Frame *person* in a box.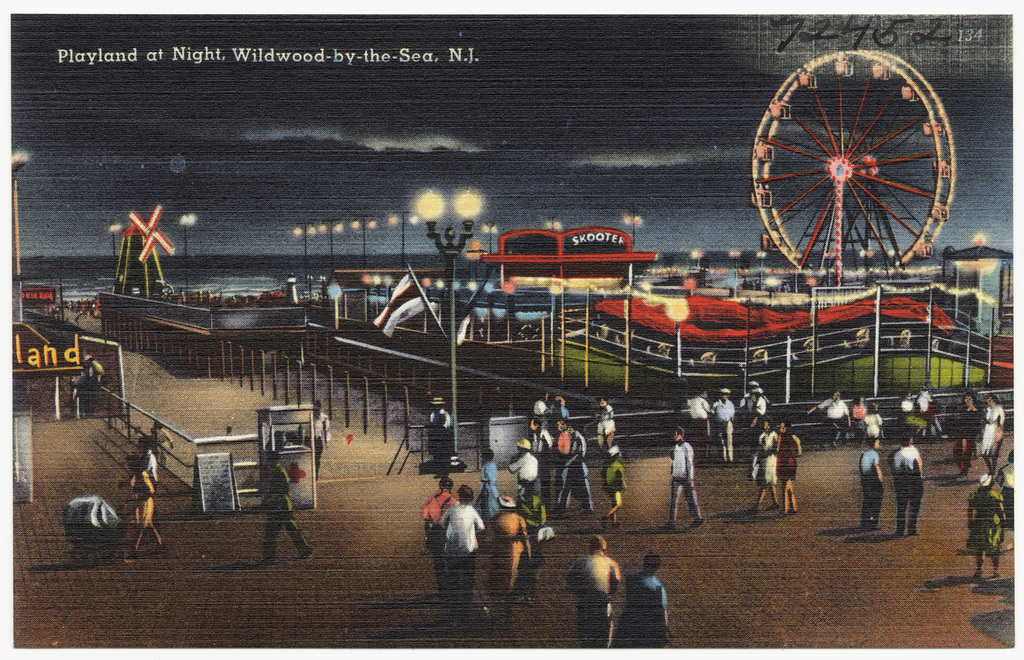
<bbox>476, 443, 494, 514</bbox>.
